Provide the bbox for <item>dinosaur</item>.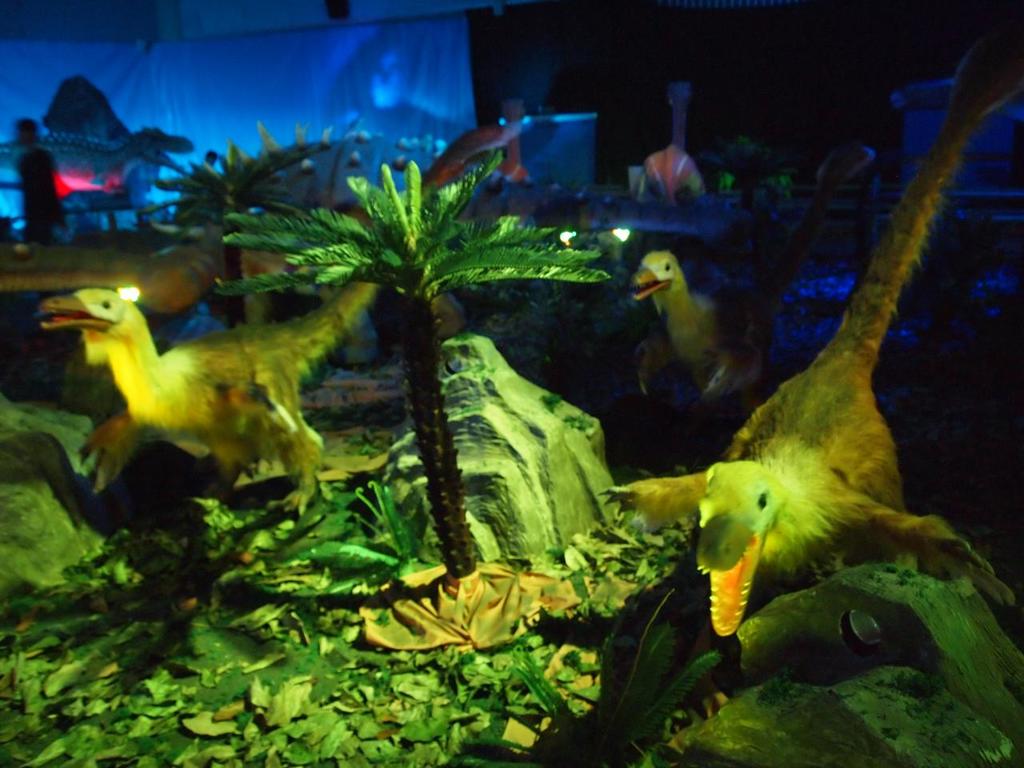
<region>2, 126, 202, 208</region>.
